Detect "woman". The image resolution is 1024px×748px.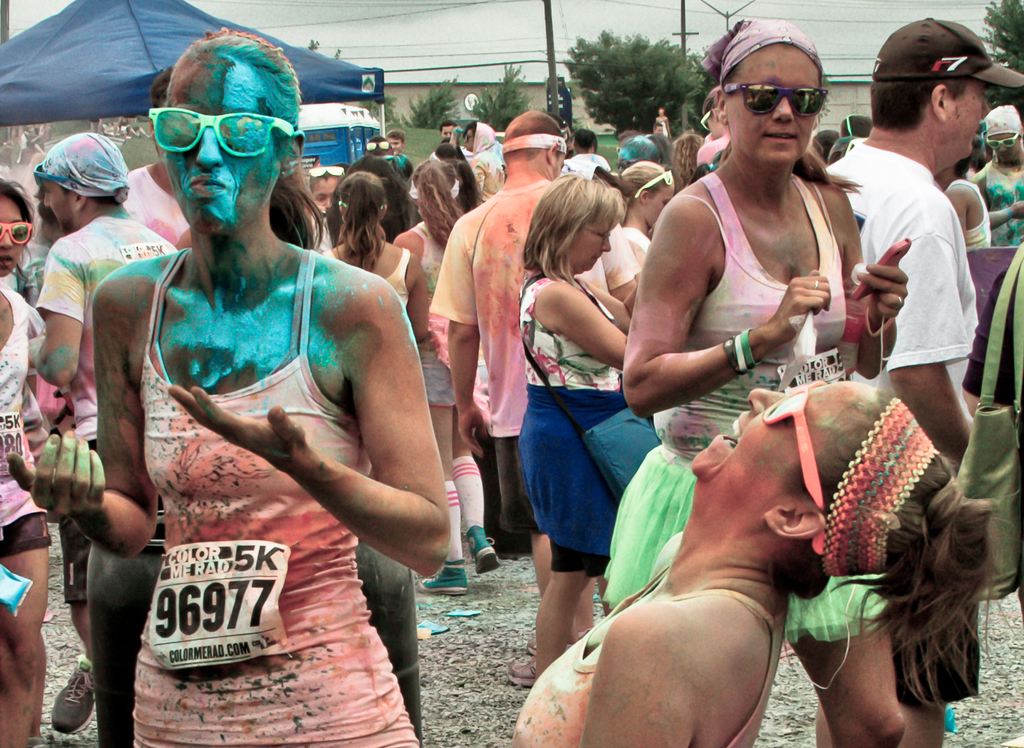
BBox(0, 175, 42, 747).
